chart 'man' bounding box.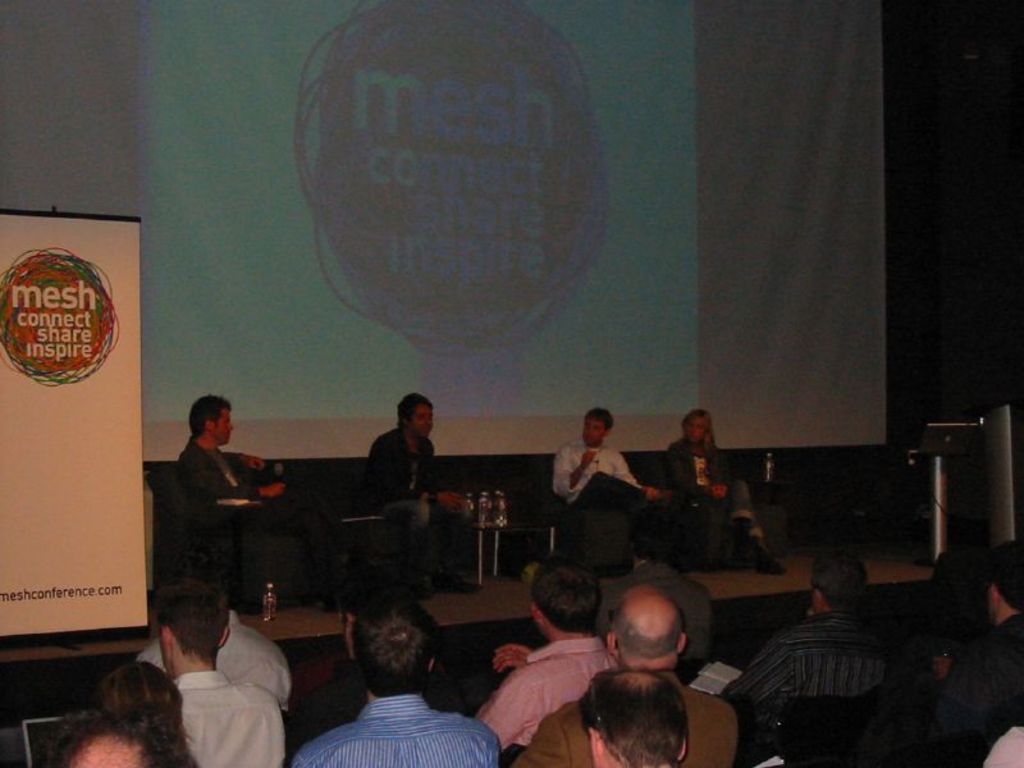
Charted: {"left": 577, "top": 663, "right": 691, "bottom": 767}.
